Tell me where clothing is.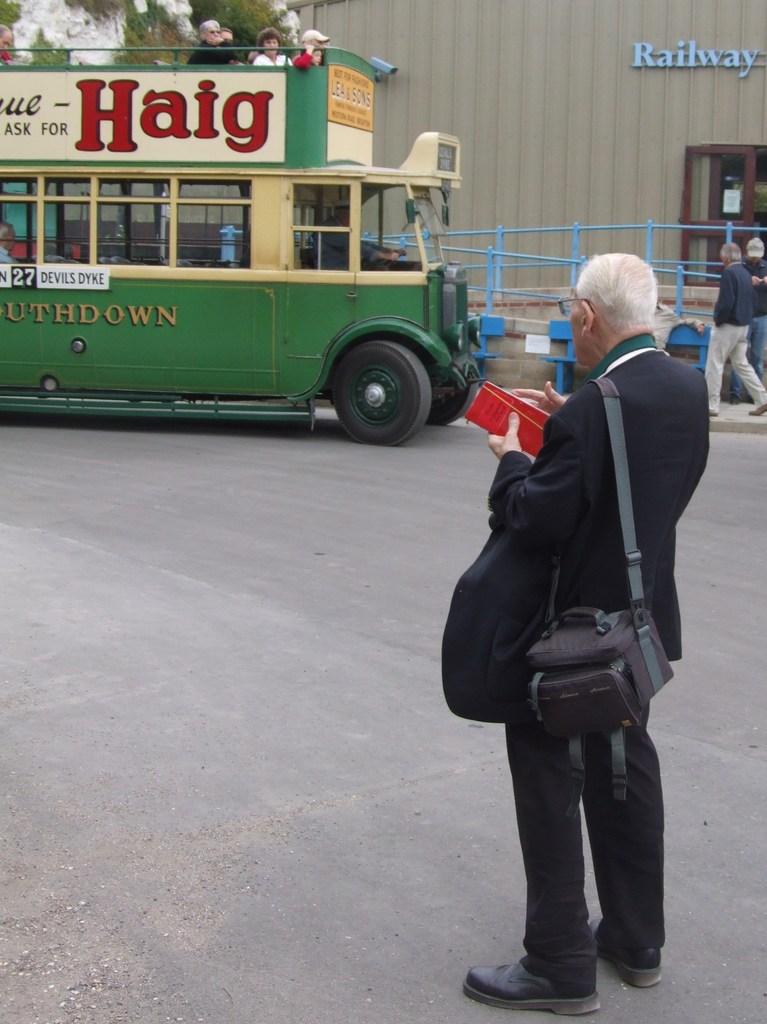
clothing is at 699/260/766/419.
